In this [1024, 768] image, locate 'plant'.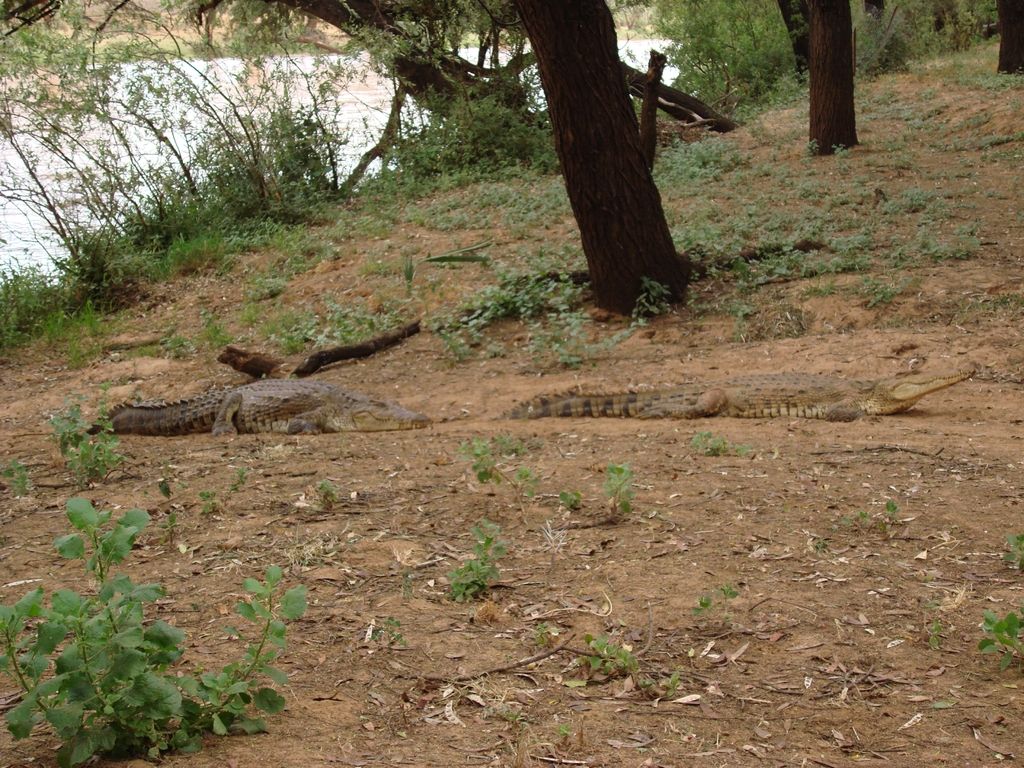
Bounding box: pyautogui.locateOnScreen(38, 387, 130, 492).
